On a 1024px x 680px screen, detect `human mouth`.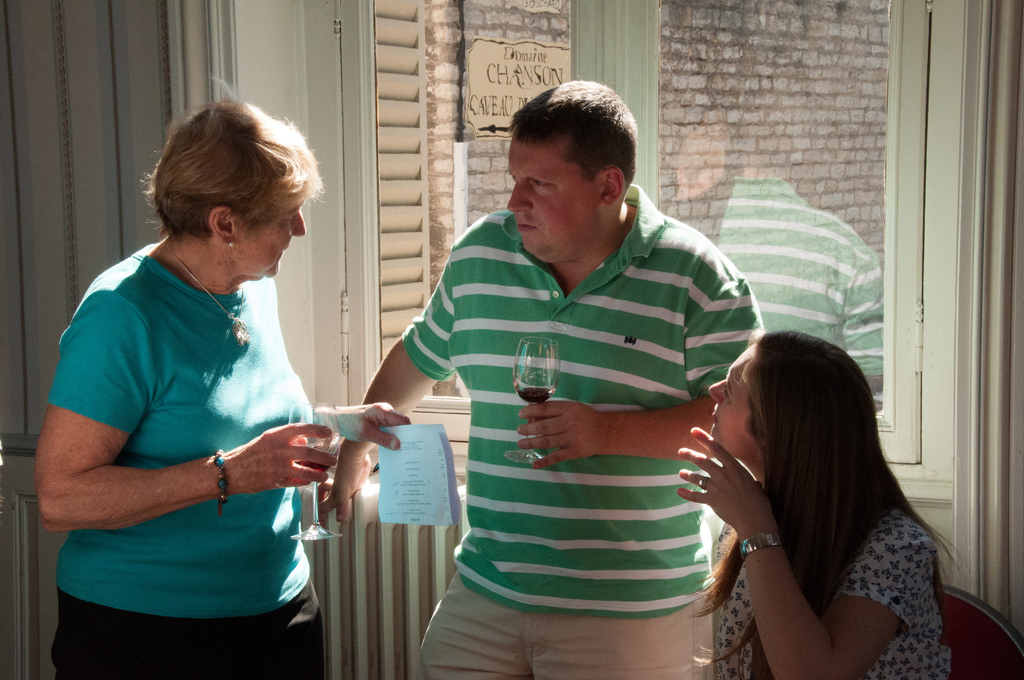
BBox(715, 417, 719, 421).
